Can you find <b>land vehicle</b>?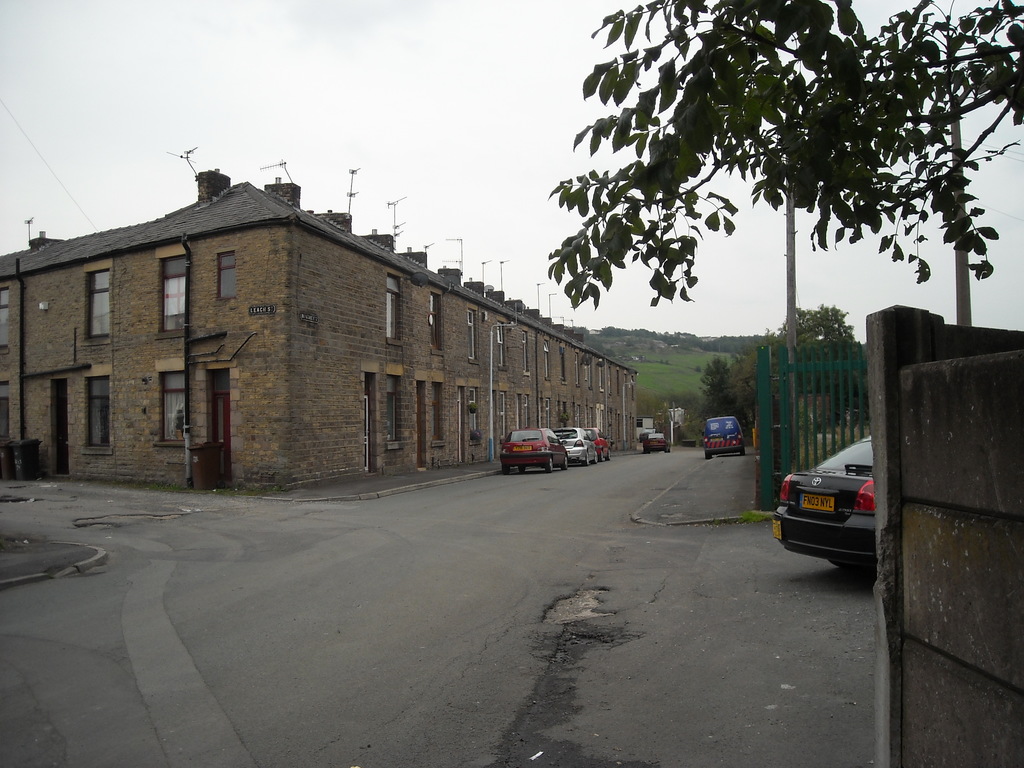
Yes, bounding box: pyautogui.locateOnScreen(553, 426, 599, 465).
